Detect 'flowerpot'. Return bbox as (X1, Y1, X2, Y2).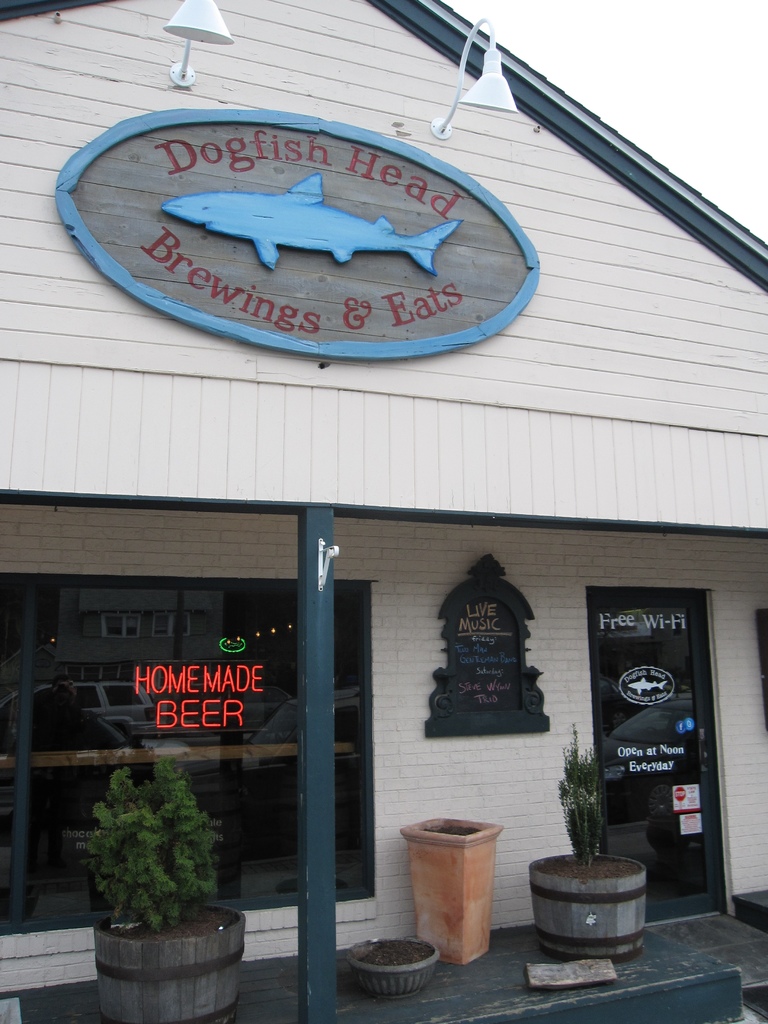
(97, 889, 247, 1023).
